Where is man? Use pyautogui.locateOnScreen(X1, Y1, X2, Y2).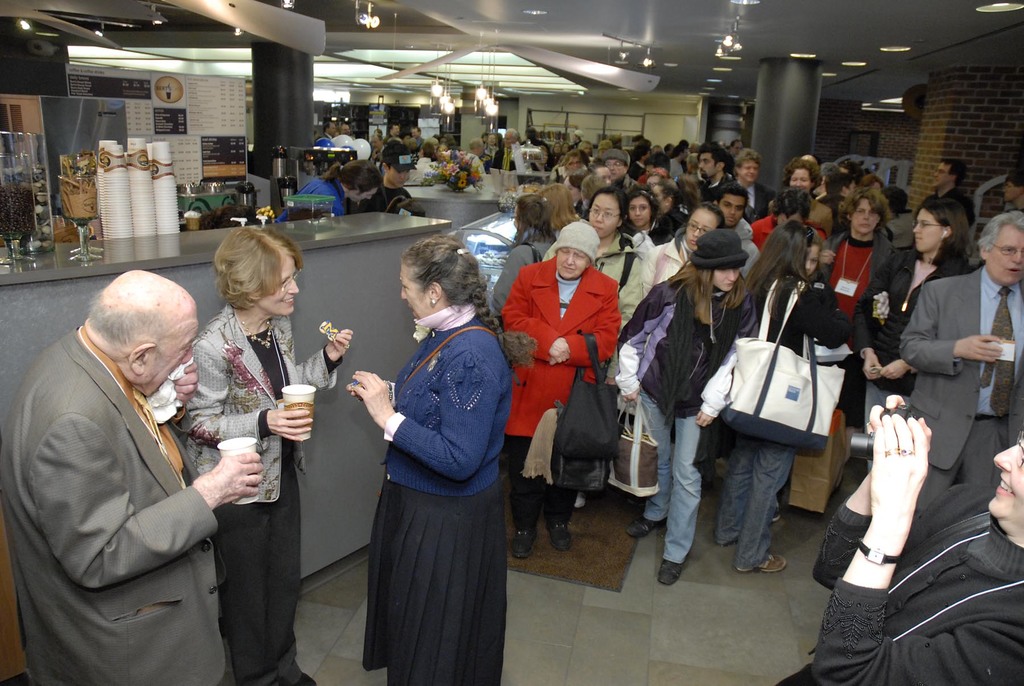
pyautogui.locateOnScreen(673, 185, 770, 273).
